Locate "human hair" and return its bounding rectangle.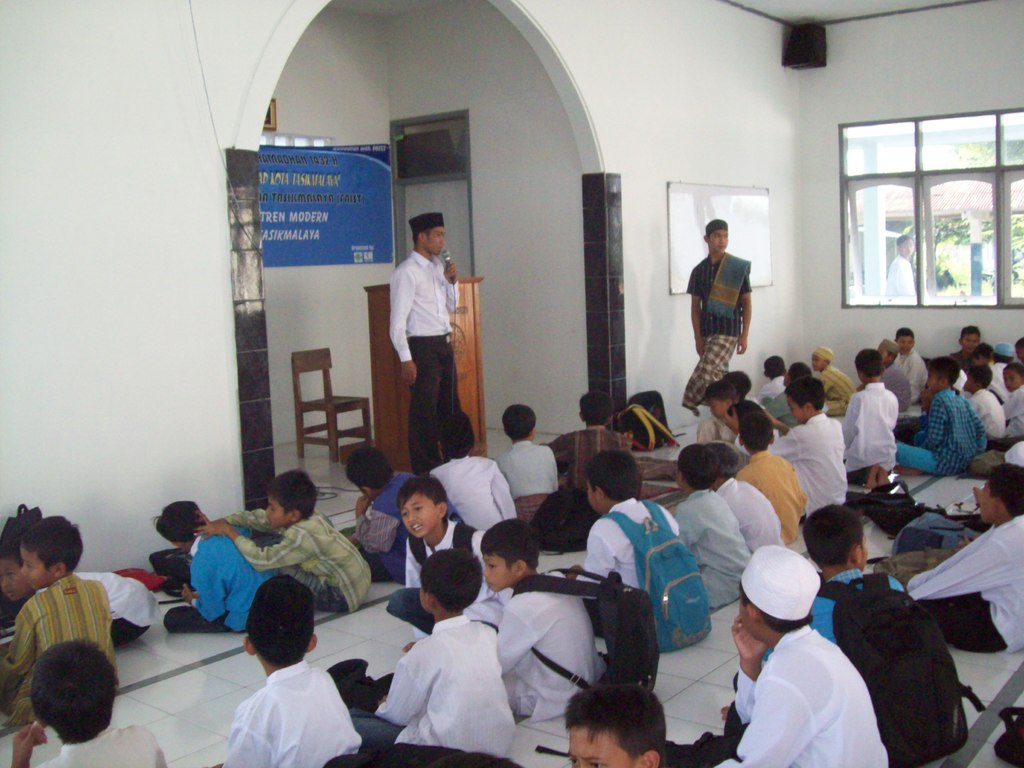
rect(739, 583, 814, 637).
